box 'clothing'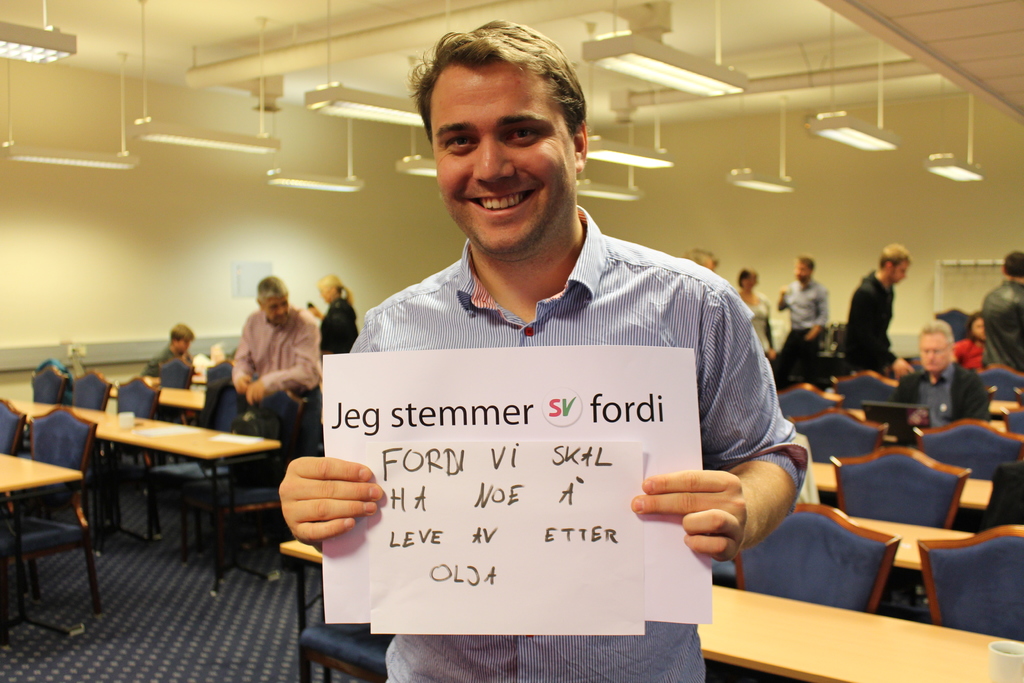
[left=985, top=279, right=1023, bottom=365]
